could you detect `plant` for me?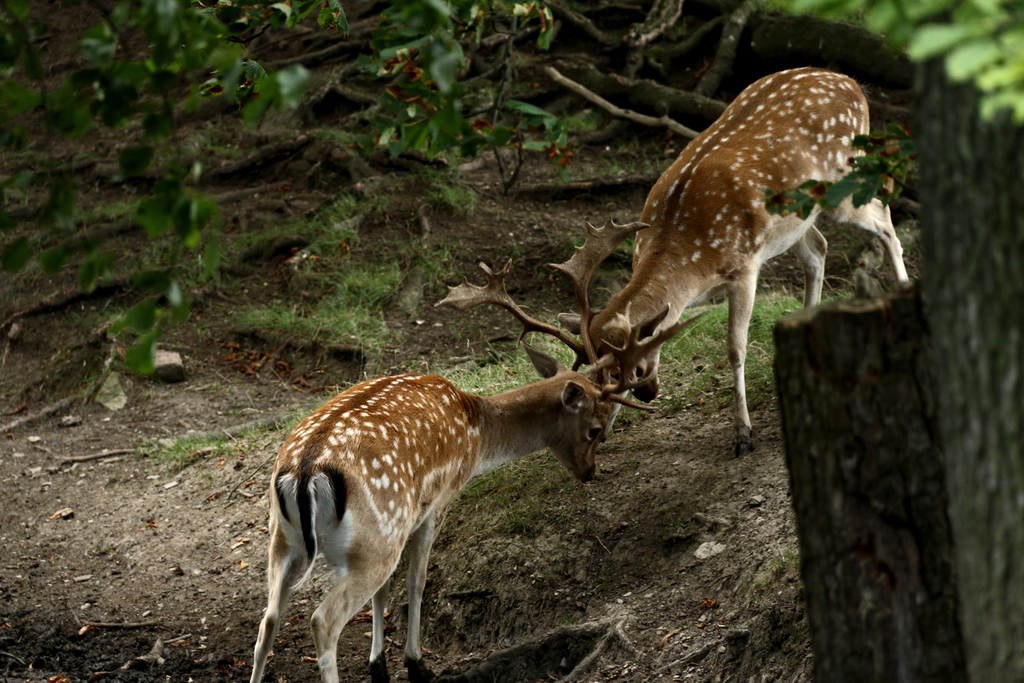
Detection result: <region>304, 0, 708, 189</region>.
